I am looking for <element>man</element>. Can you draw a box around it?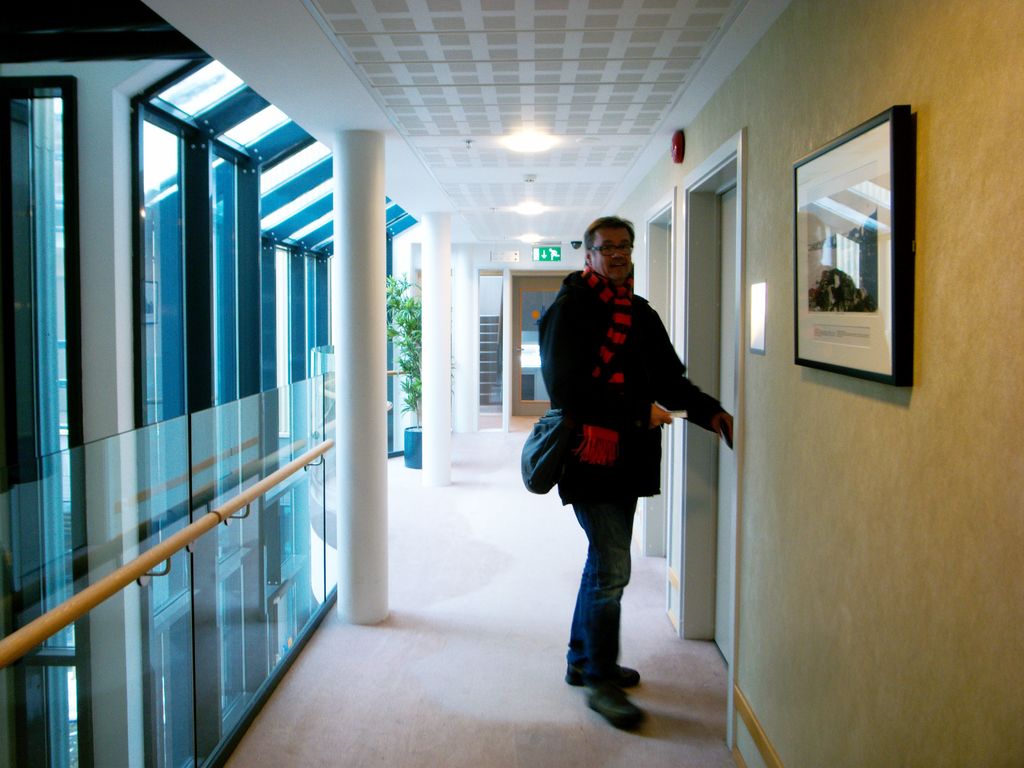
Sure, the bounding box is 535:241:718:703.
